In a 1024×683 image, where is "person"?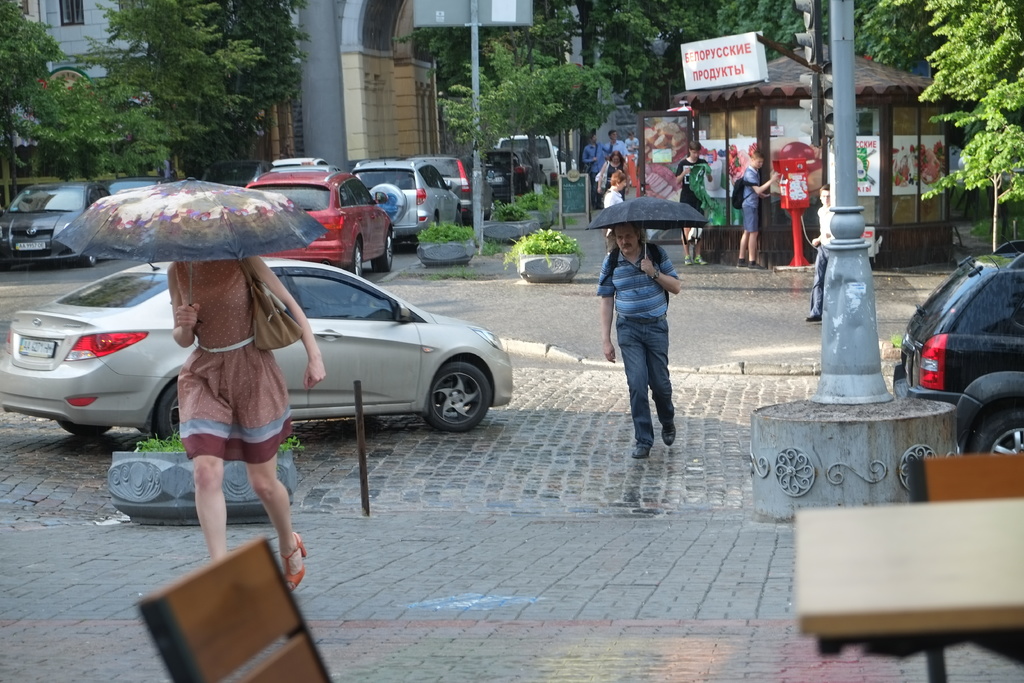
624/131/641/167.
